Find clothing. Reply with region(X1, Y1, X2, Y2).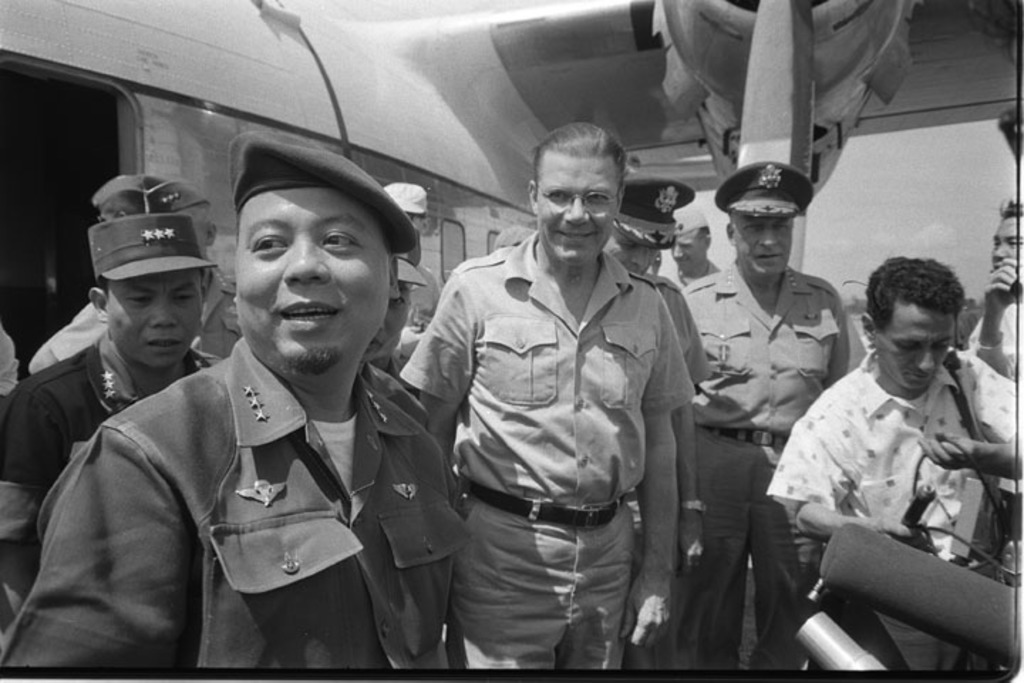
region(964, 286, 1021, 383).
